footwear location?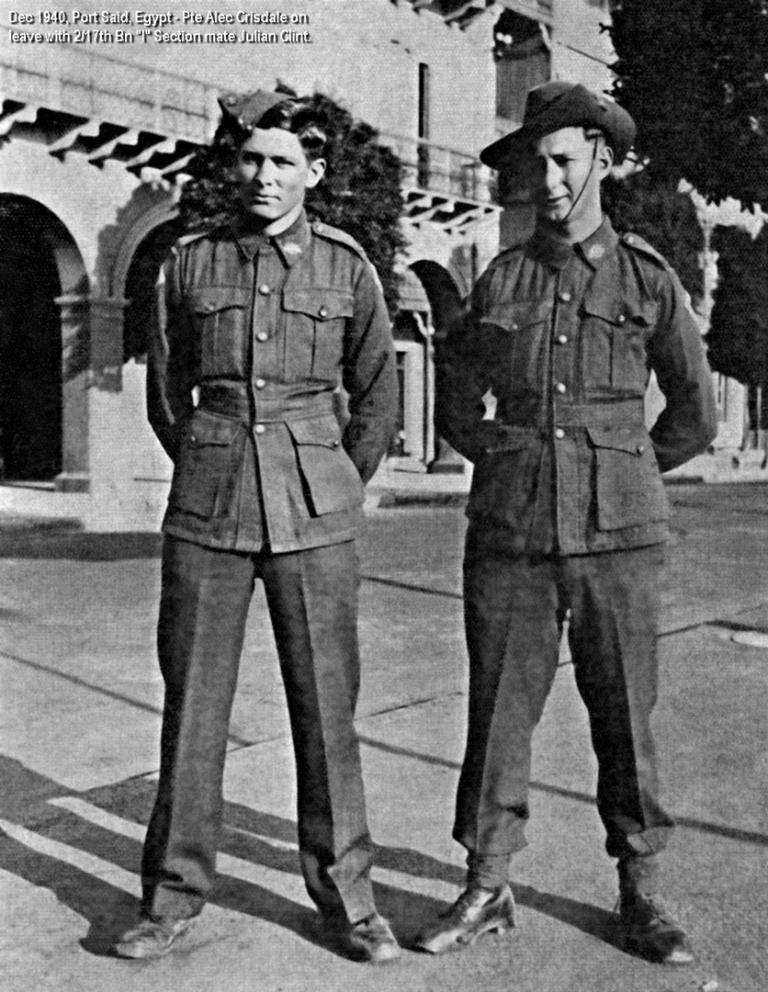
region(600, 878, 689, 969)
